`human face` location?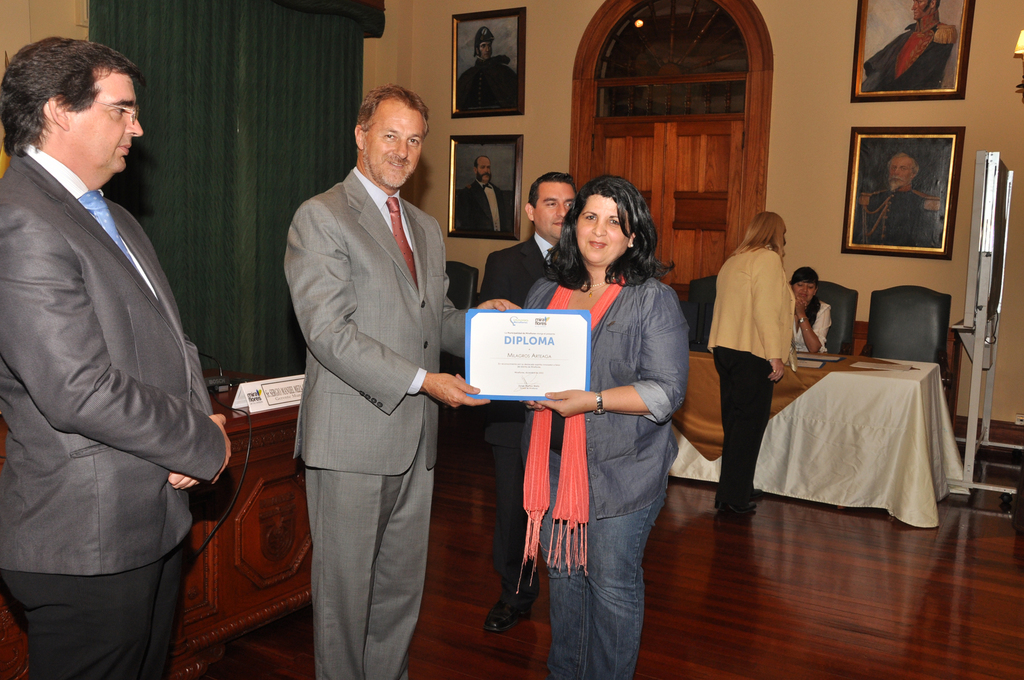
887/151/915/190
